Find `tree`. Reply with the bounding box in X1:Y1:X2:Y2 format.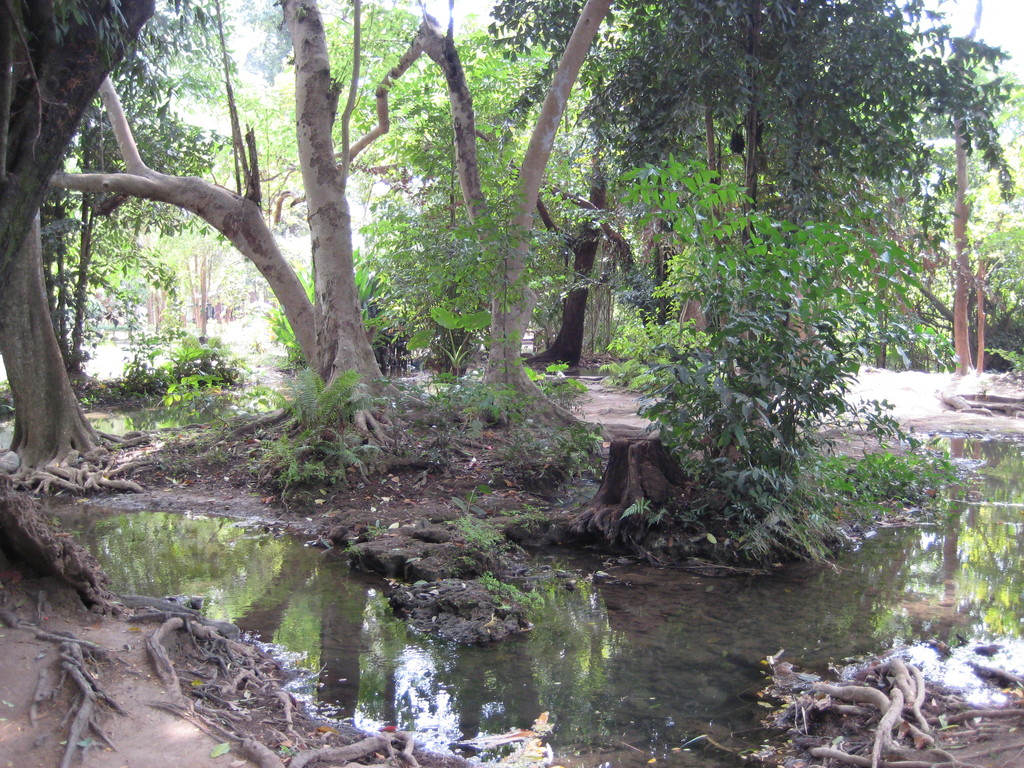
0:0:176:363.
